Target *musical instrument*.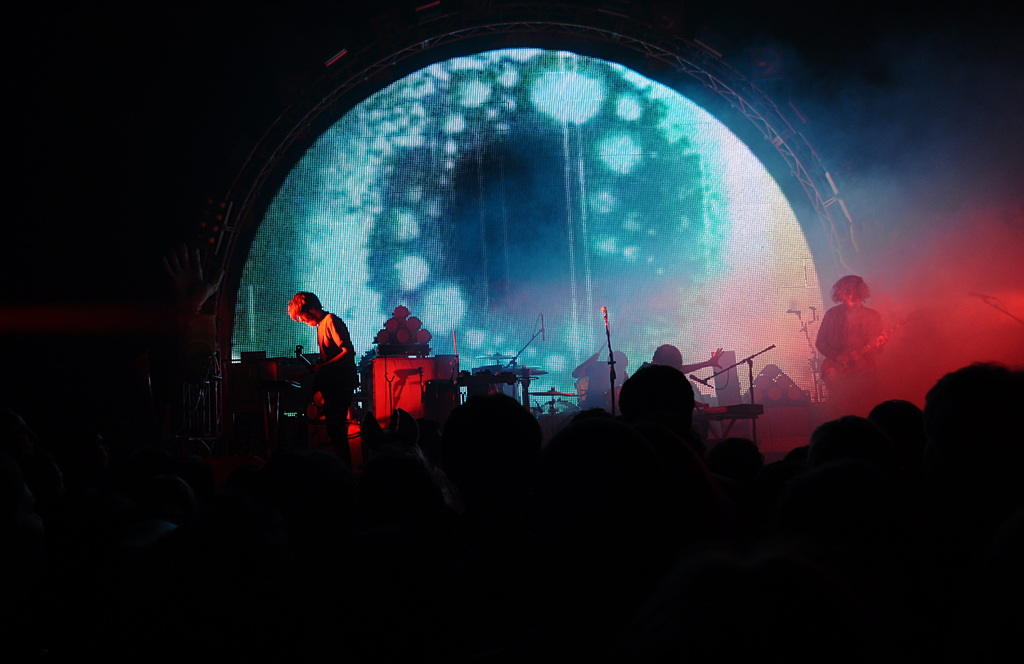
Target region: (x1=584, y1=334, x2=611, y2=377).
